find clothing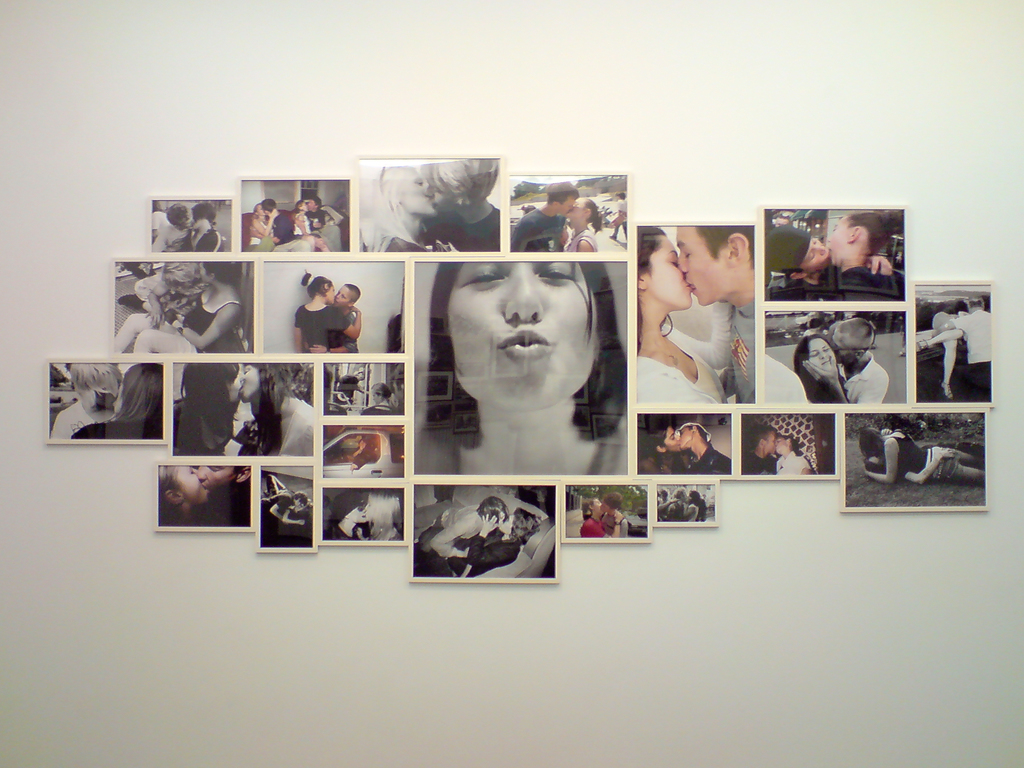
x1=170, y1=399, x2=234, y2=444
